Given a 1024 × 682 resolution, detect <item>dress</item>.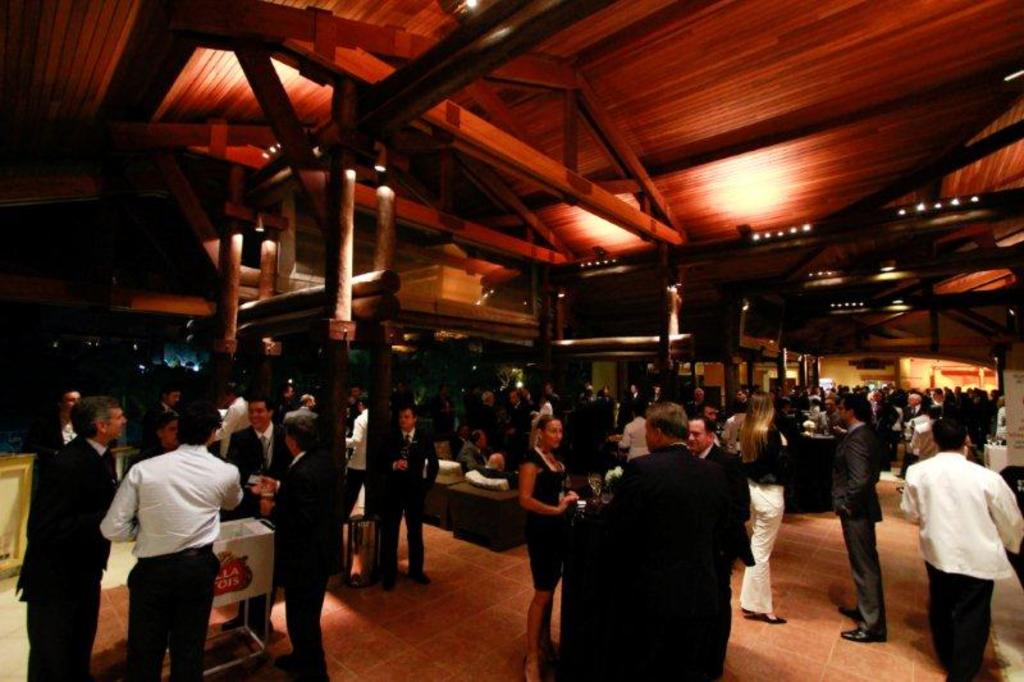
{"left": 513, "top": 449, "right": 573, "bottom": 596}.
